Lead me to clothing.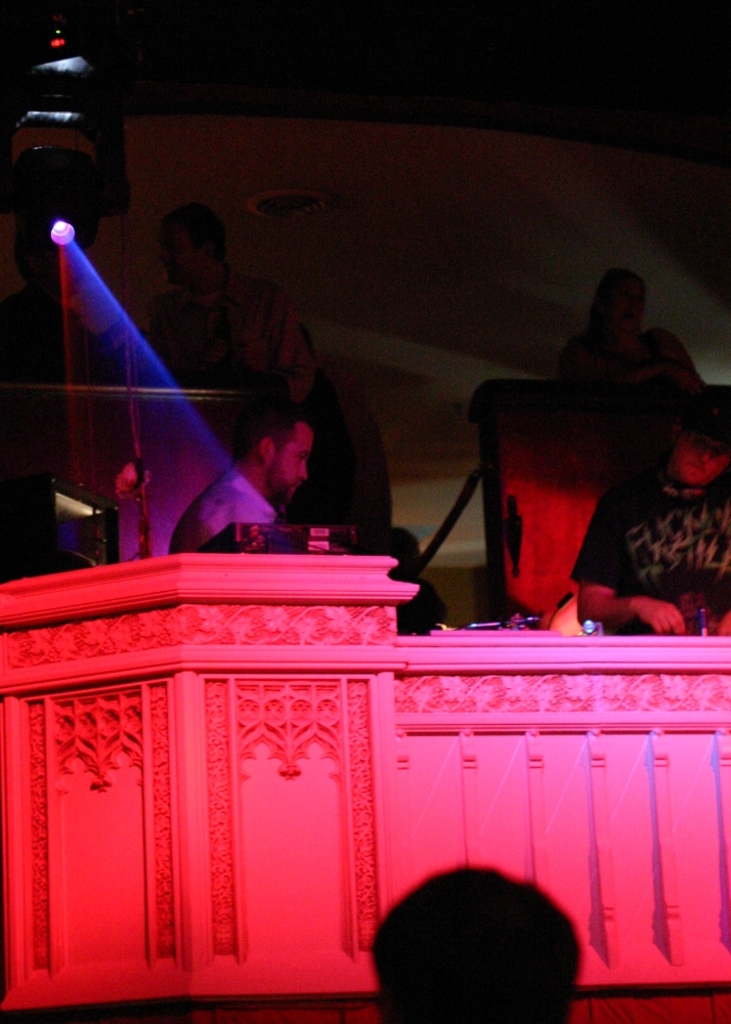
Lead to 172 473 270 554.
